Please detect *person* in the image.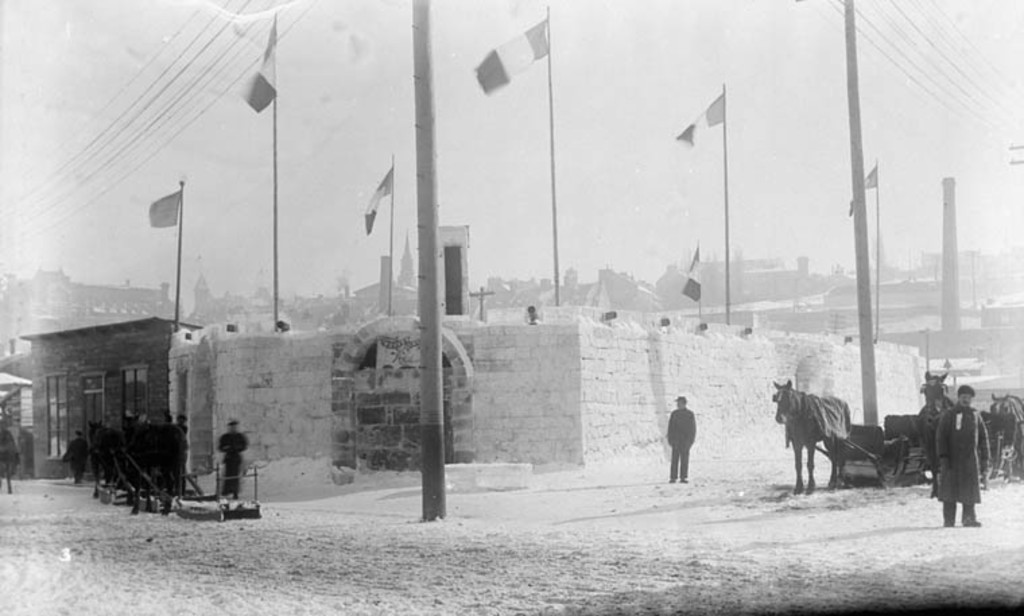
bbox=[934, 367, 998, 532].
